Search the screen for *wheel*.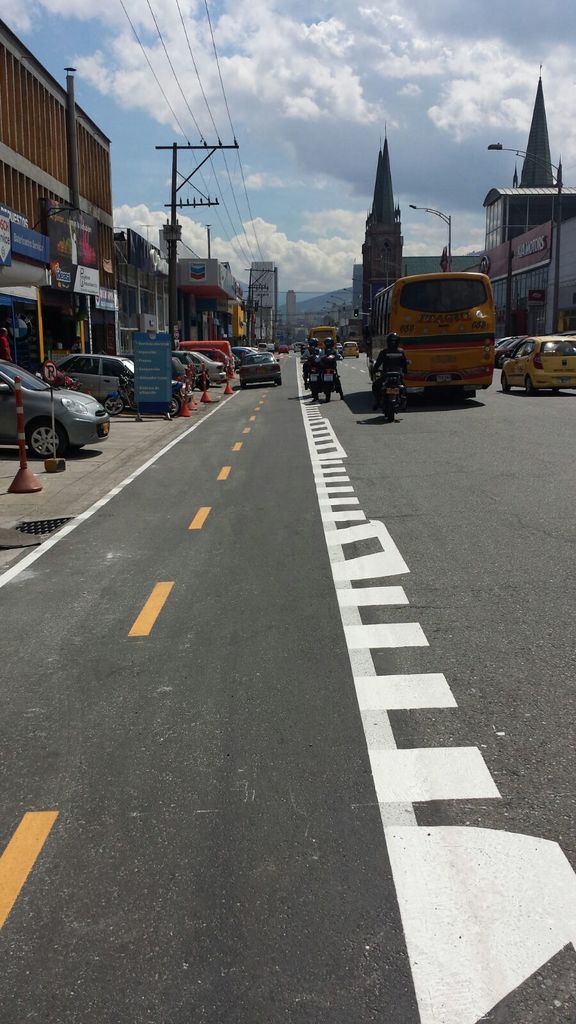
Found at box(527, 377, 538, 394).
